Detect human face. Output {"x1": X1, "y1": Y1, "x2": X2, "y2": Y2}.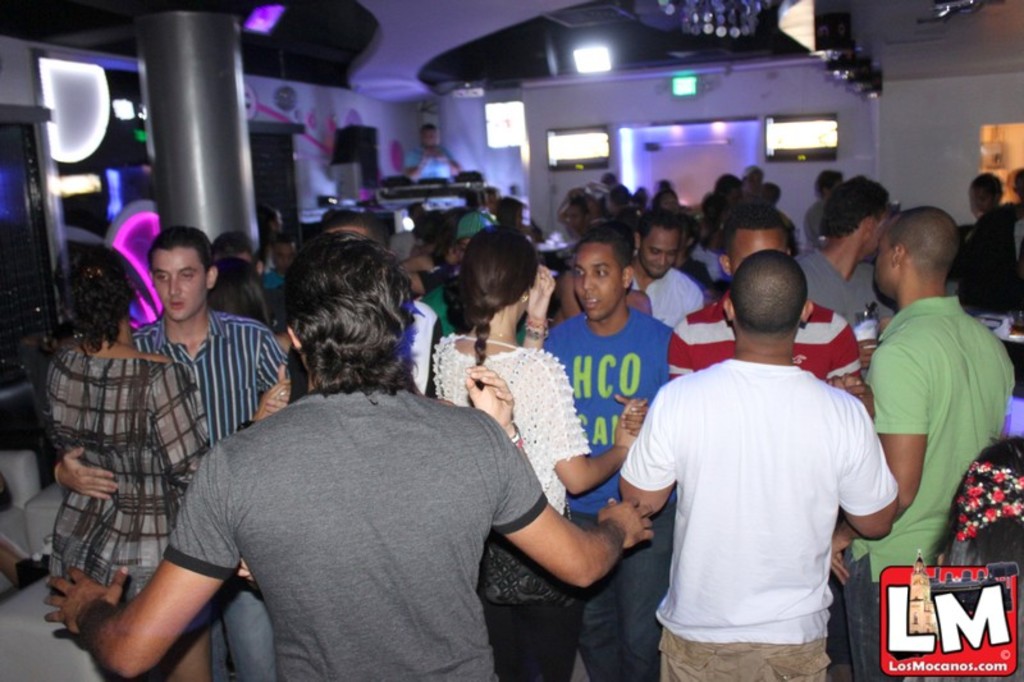
{"x1": 726, "y1": 228, "x2": 799, "y2": 267}.
